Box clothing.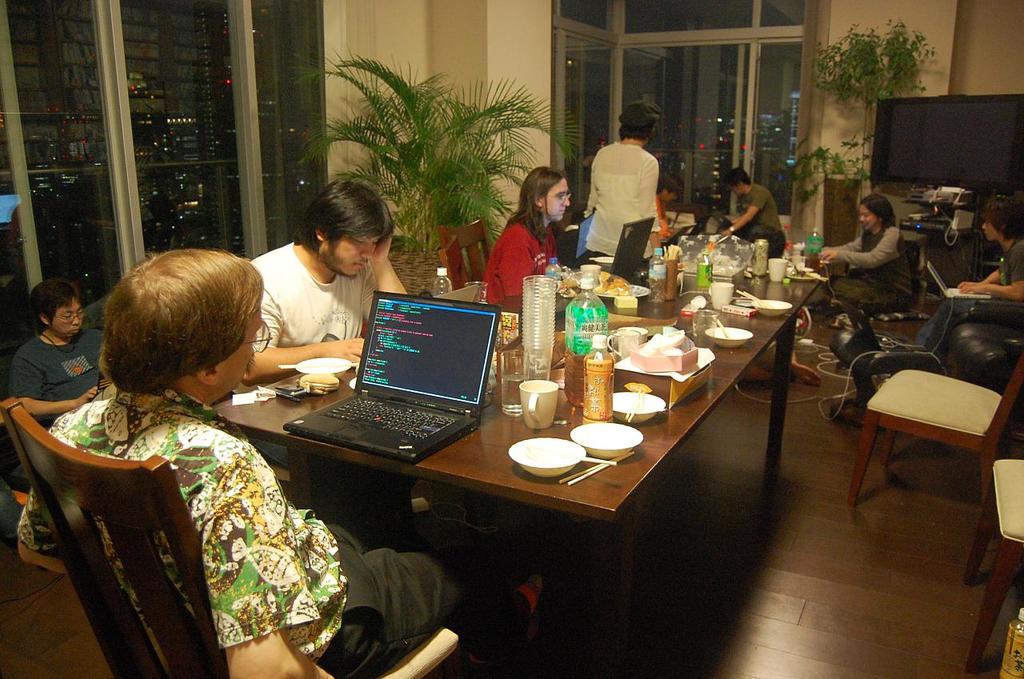
239, 227, 407, 371.
